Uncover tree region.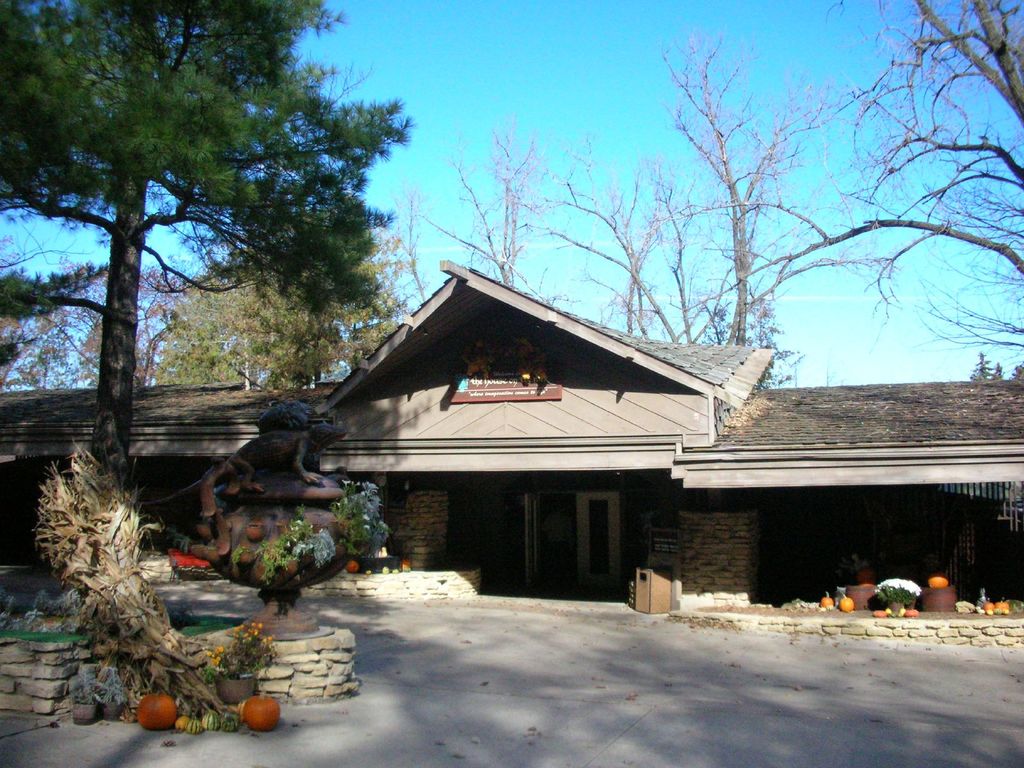
Uncovered: (156, 256, 412, 383).
